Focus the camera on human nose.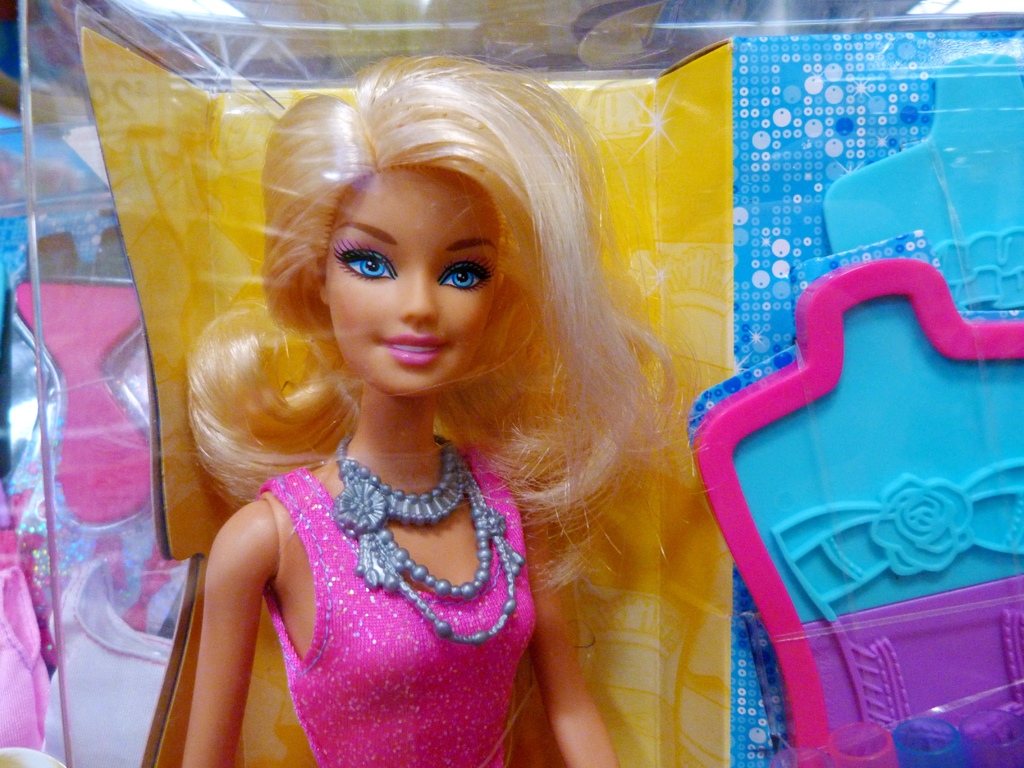
Focus region: [404,263,442,319].
